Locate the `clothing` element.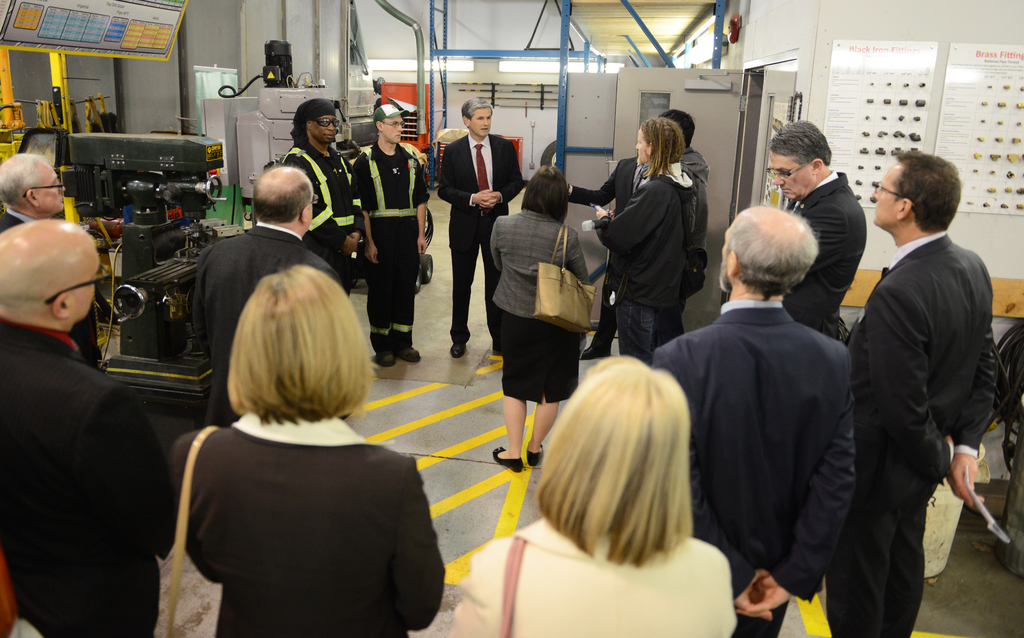
Element bbox: <box>168,391,432,632</box>.
